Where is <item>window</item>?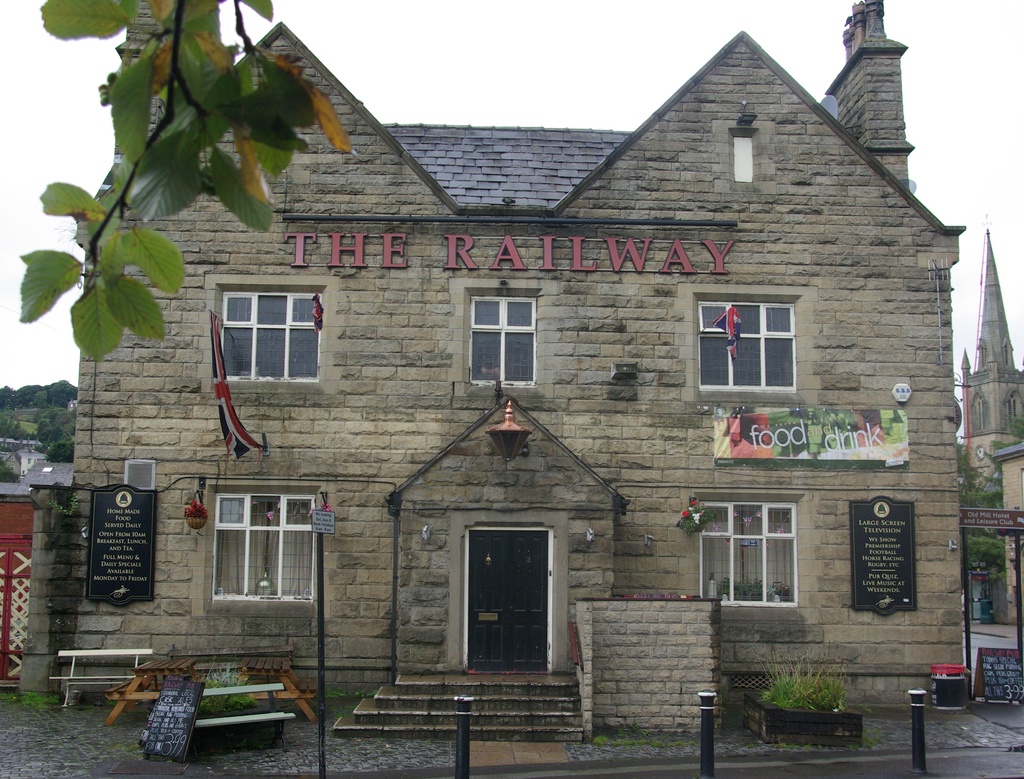
rect(190, 474, 319, 627).
